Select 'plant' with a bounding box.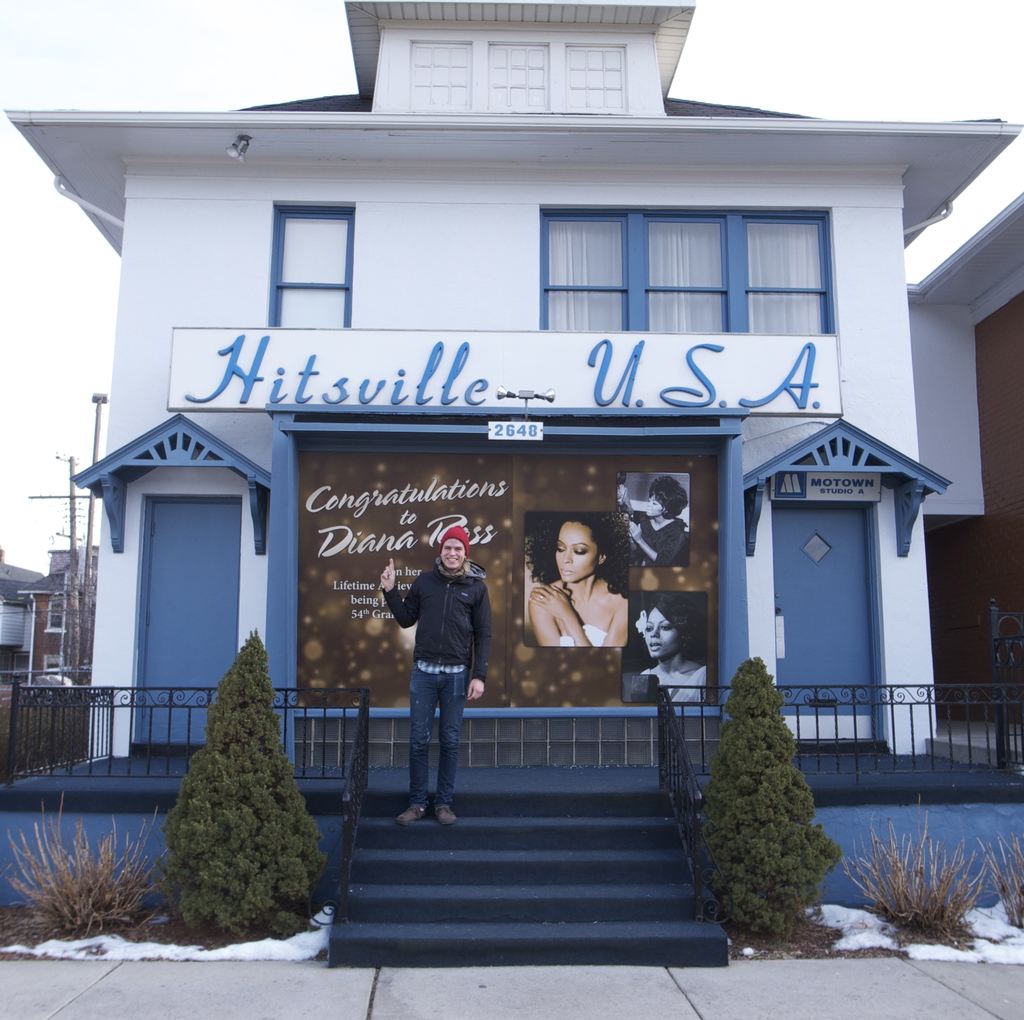
152 631 330 943.
